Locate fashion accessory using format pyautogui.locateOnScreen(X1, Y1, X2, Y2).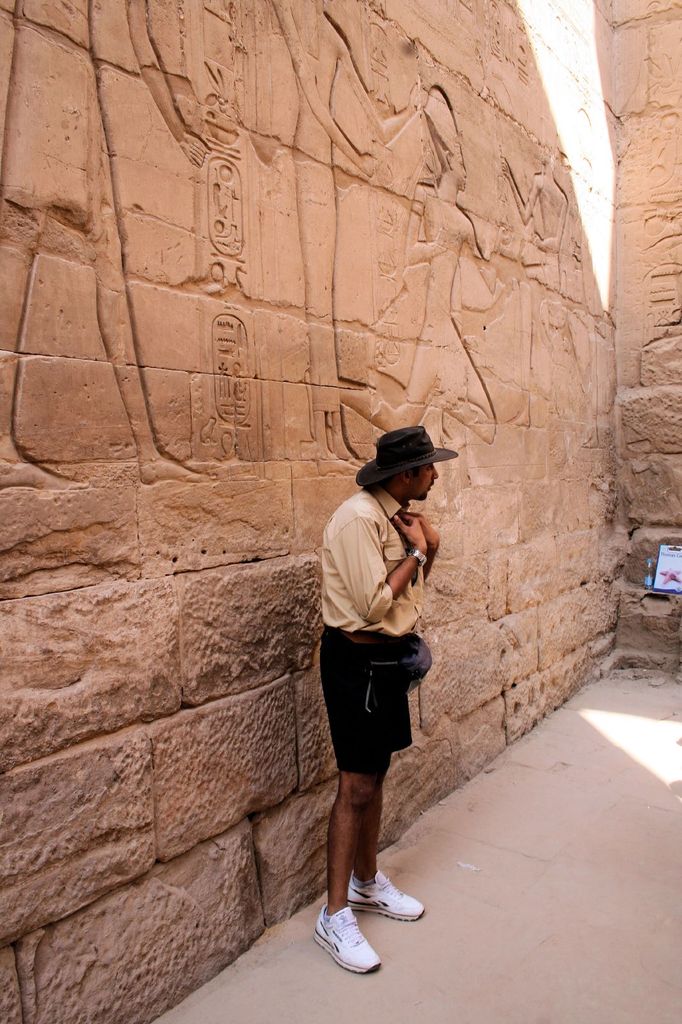
pyautogui.locateOnScreen(373, 629, 432, 694).
